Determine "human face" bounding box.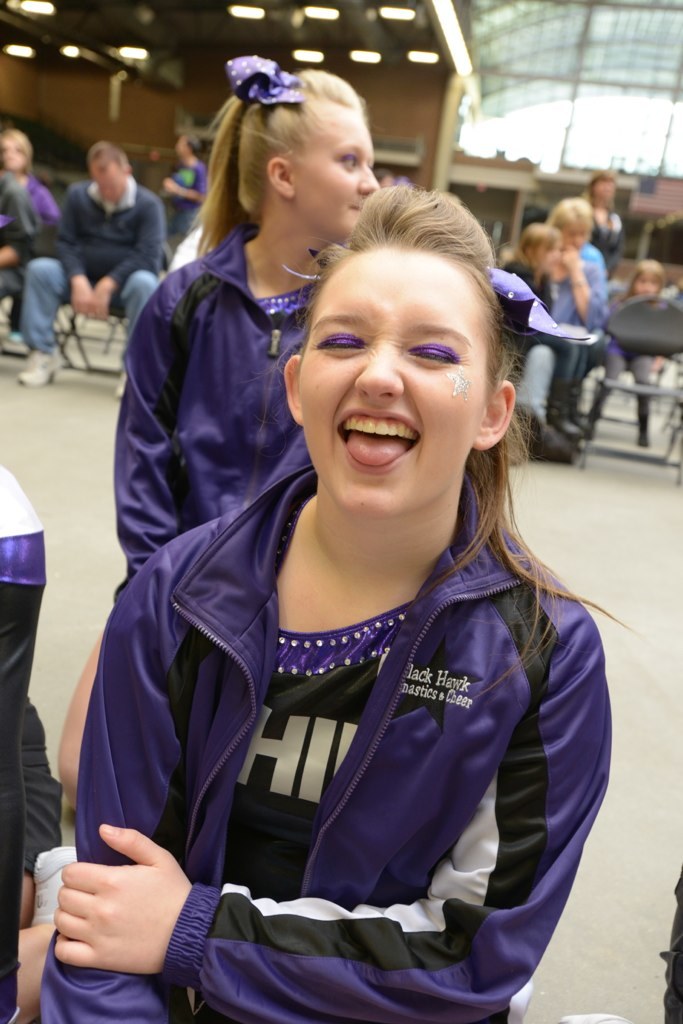
Determined: crop(88, 162, 125, 206).
